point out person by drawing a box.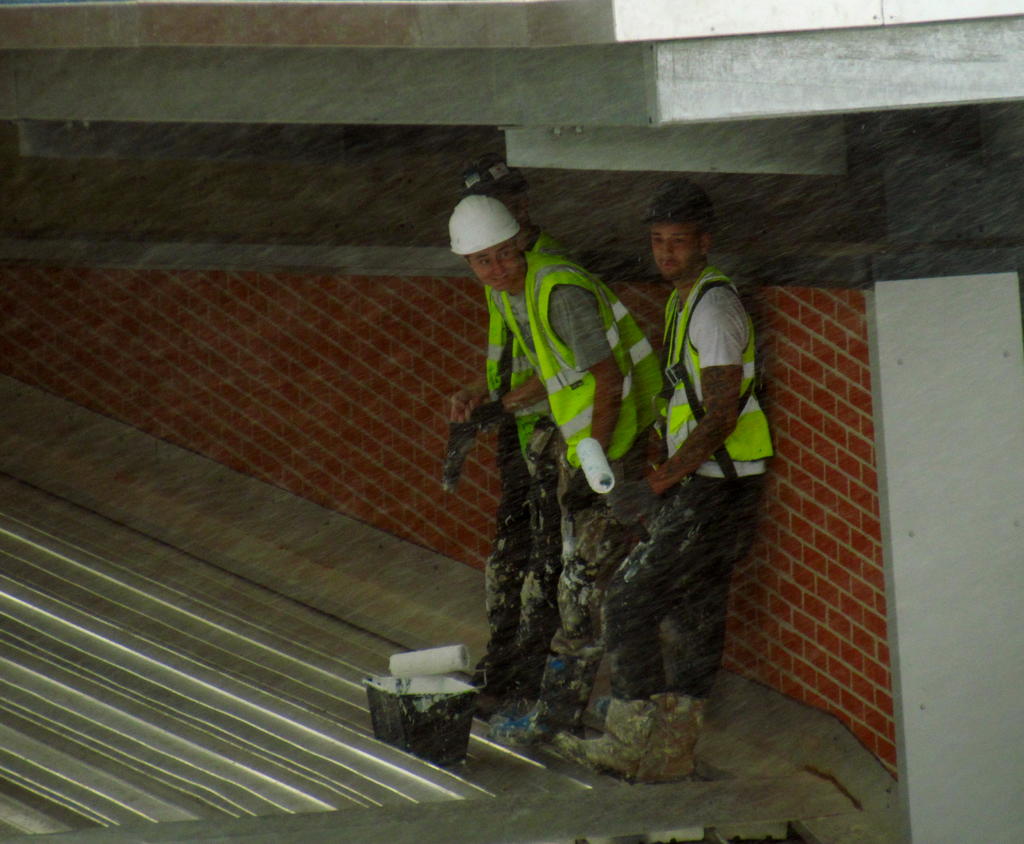
Rect(612, 189, 746, 786).
